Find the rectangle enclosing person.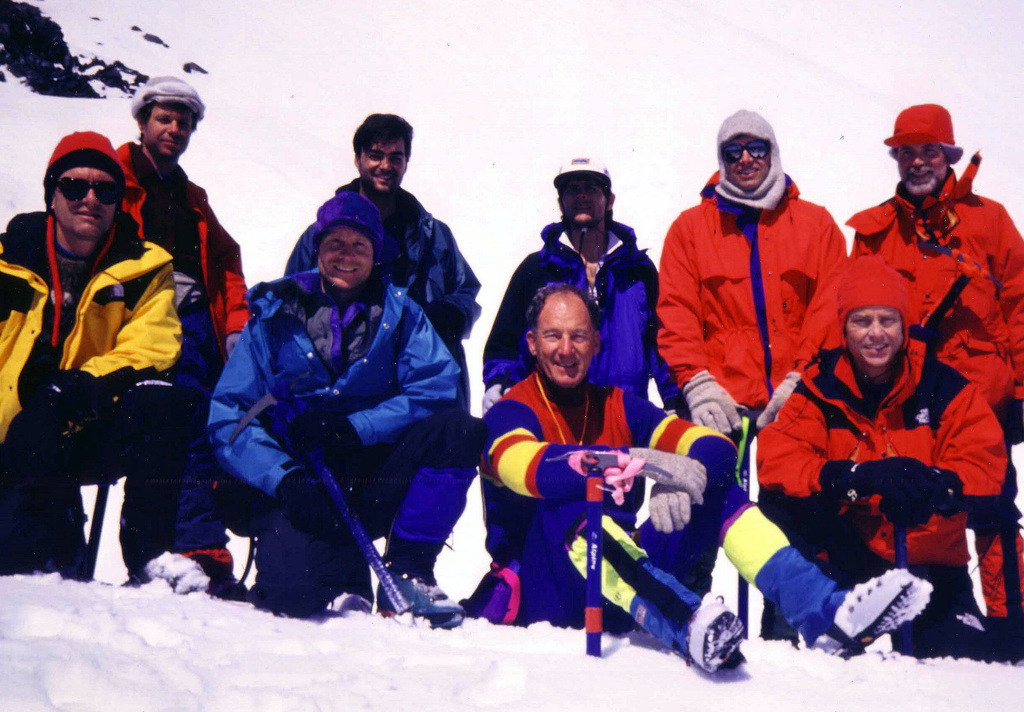
{"x1": 653, "y1": 104, "x2": 854, "y2": 445}.
